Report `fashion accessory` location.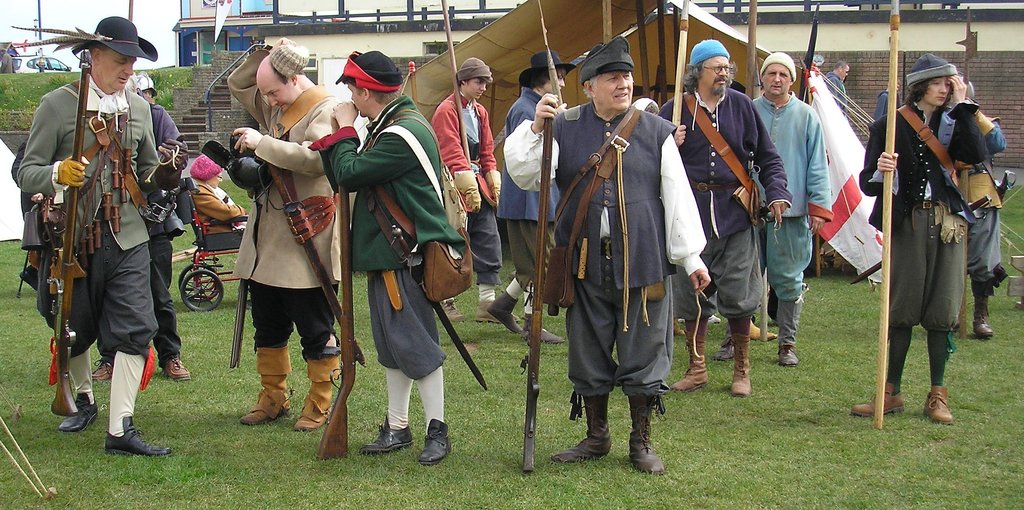
Report: Rect(577, 33, 635, 84).
